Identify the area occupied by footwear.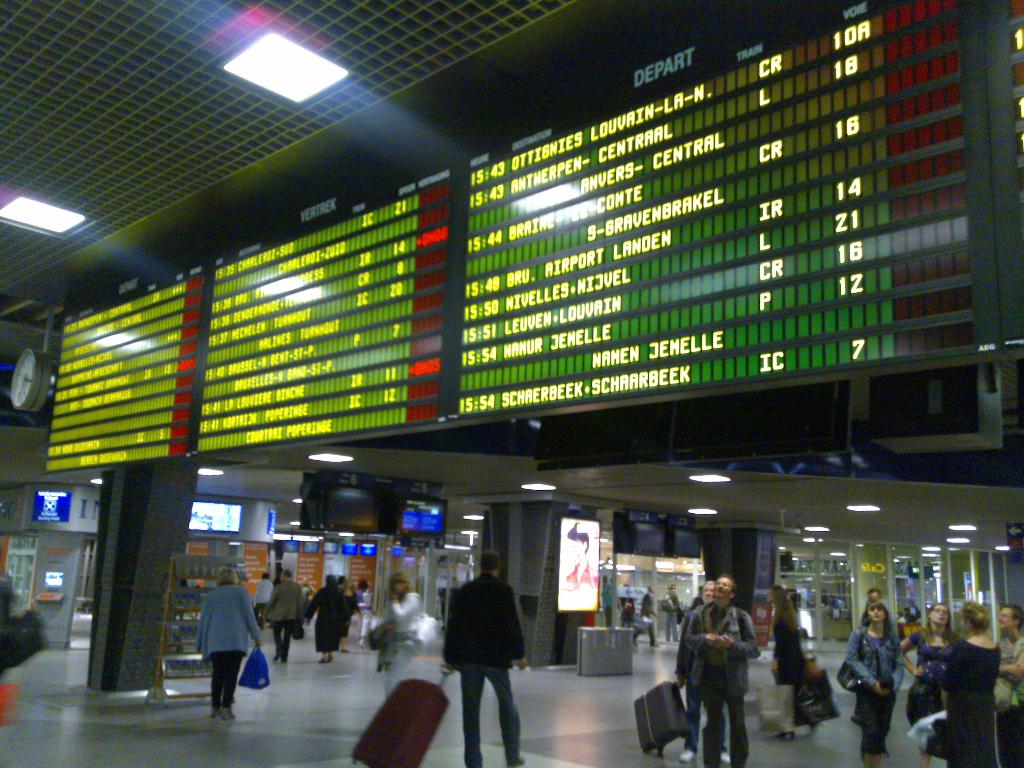
Area: [x1=719, y1=745, x2=741, y2=767].
